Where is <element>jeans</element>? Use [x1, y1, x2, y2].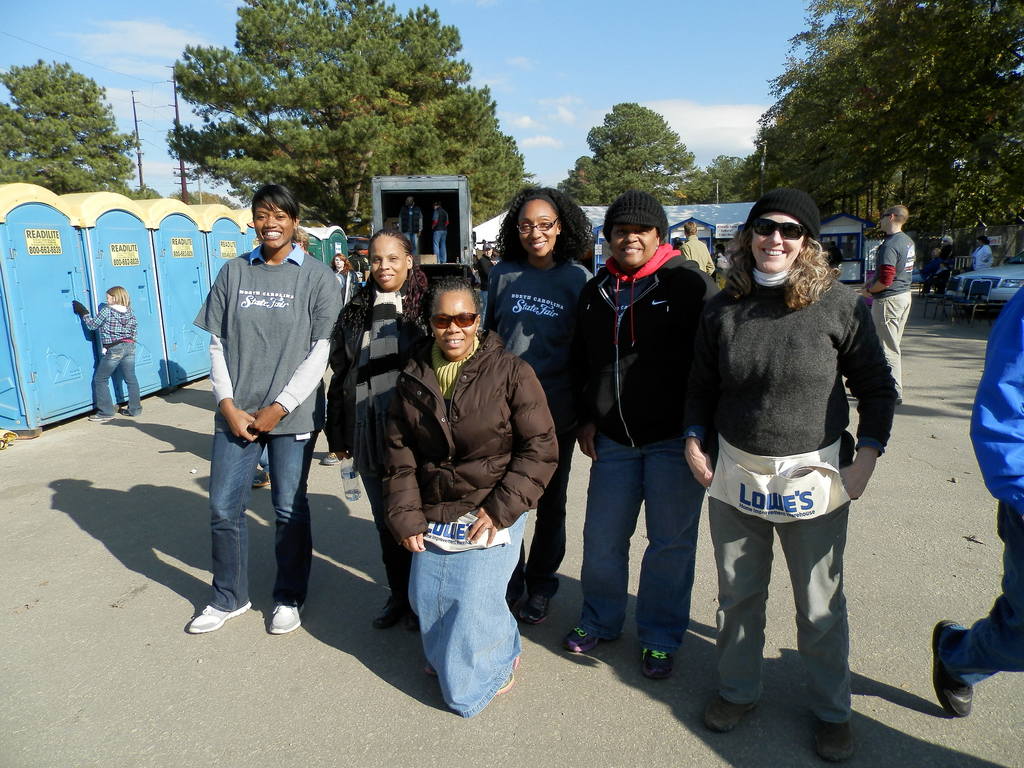
[707, 497, 850, 720].
